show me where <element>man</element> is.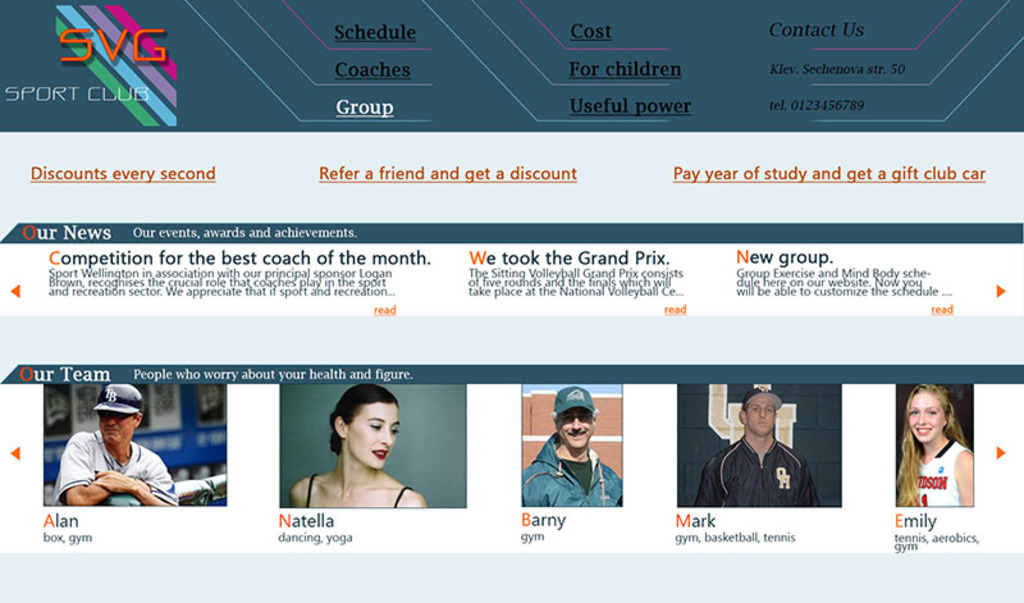
<element>man</element> is at detection(692, 385, 823, 512).
